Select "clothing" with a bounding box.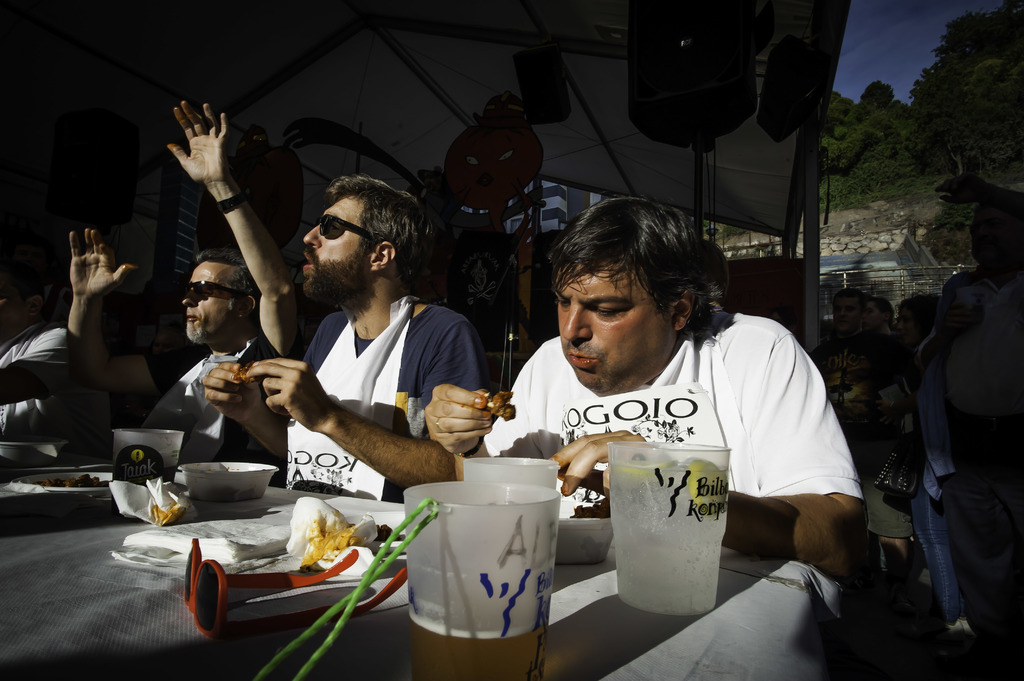
140 324 284 501.
